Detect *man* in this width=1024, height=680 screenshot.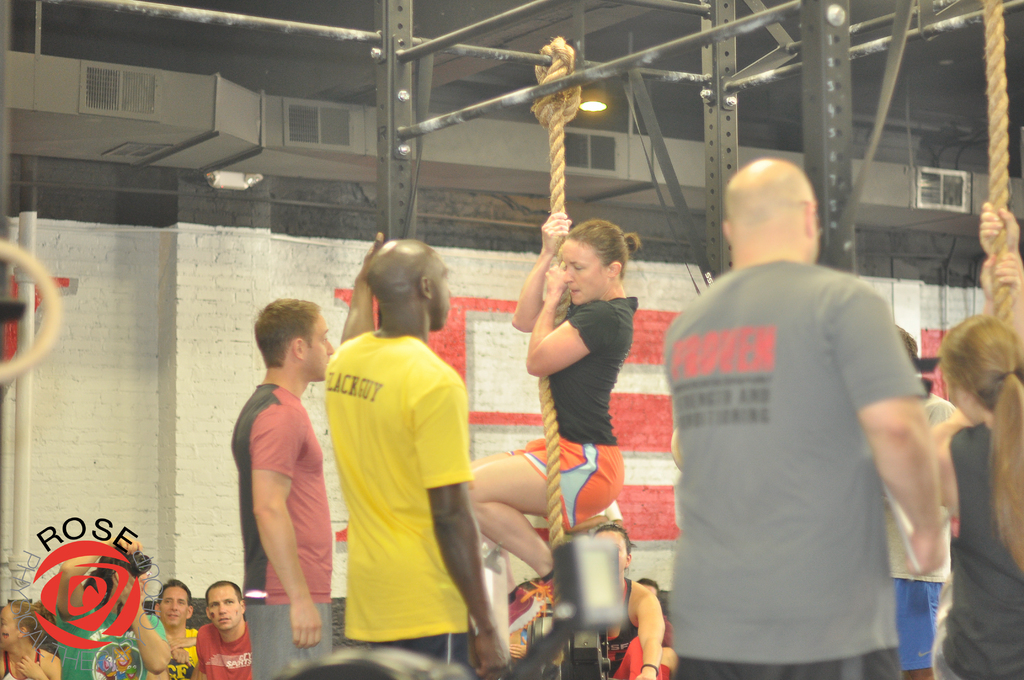
Detection: l=198, t=577, r=258, b=679.
